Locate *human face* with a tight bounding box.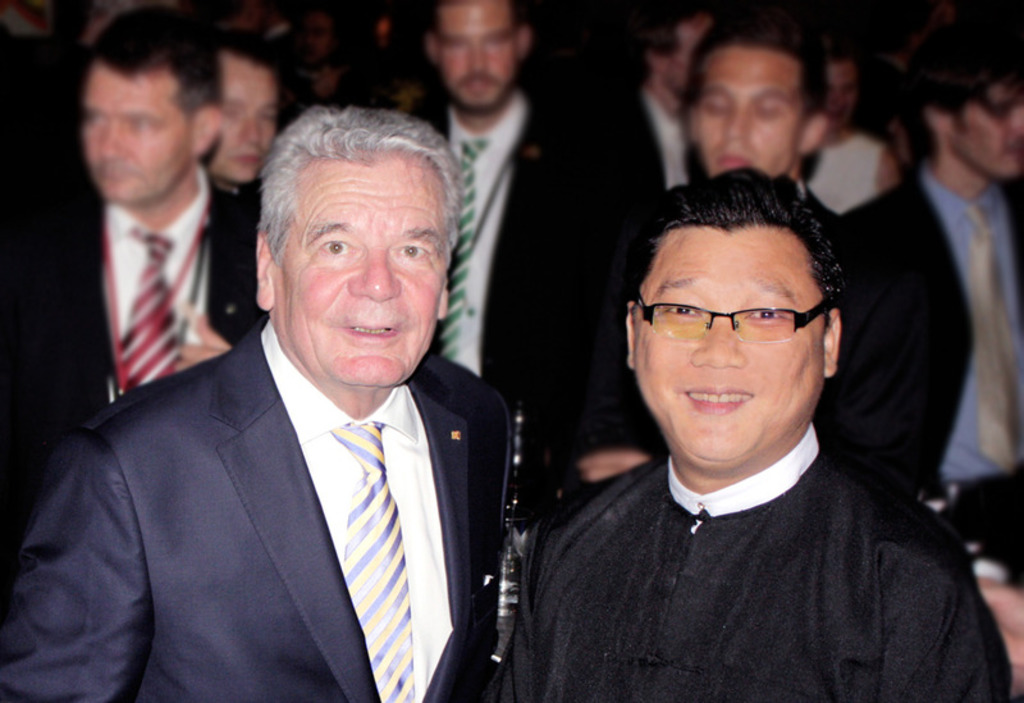
region(664, 23, 708, 90).
